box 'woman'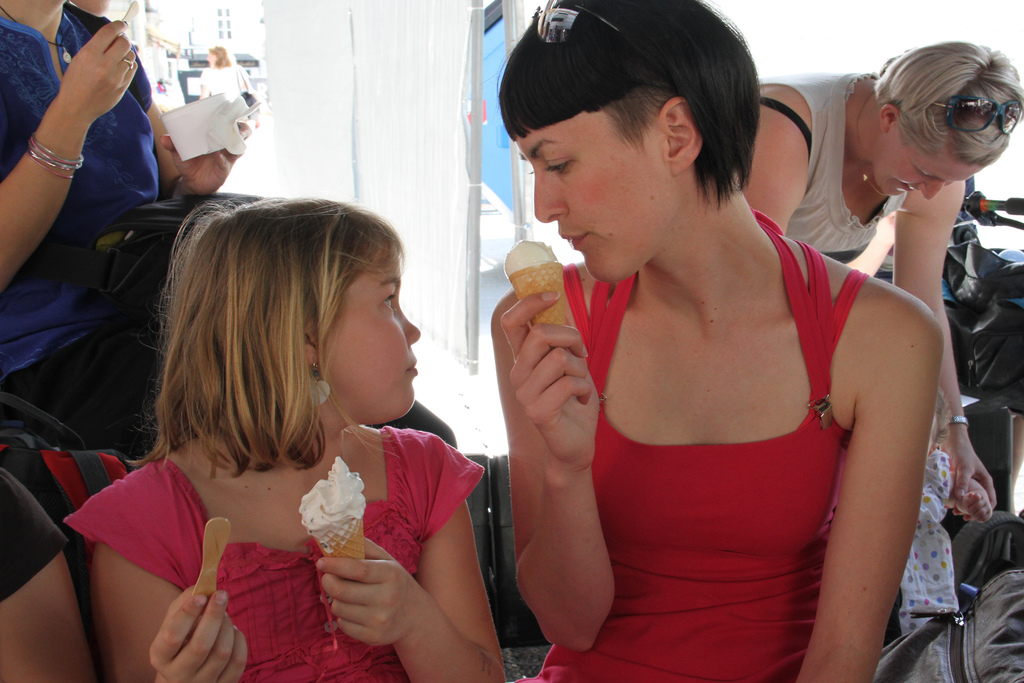
BBox(482, 0, 944, 682)
